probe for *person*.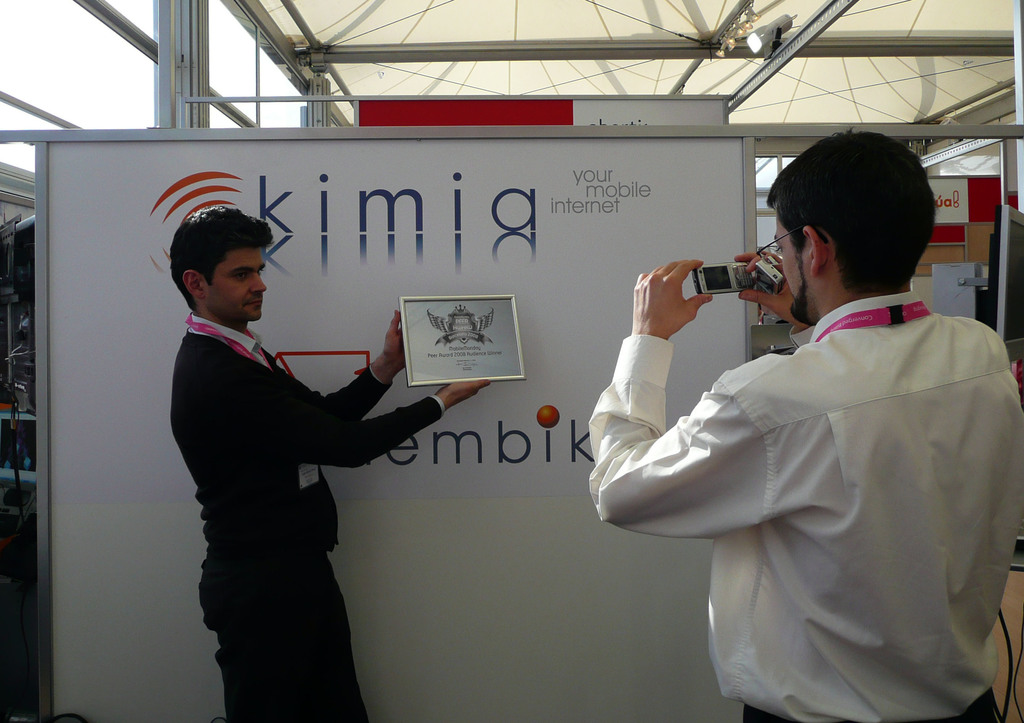
Probe result: (left=168, top=206, right=493, bottom=722).
